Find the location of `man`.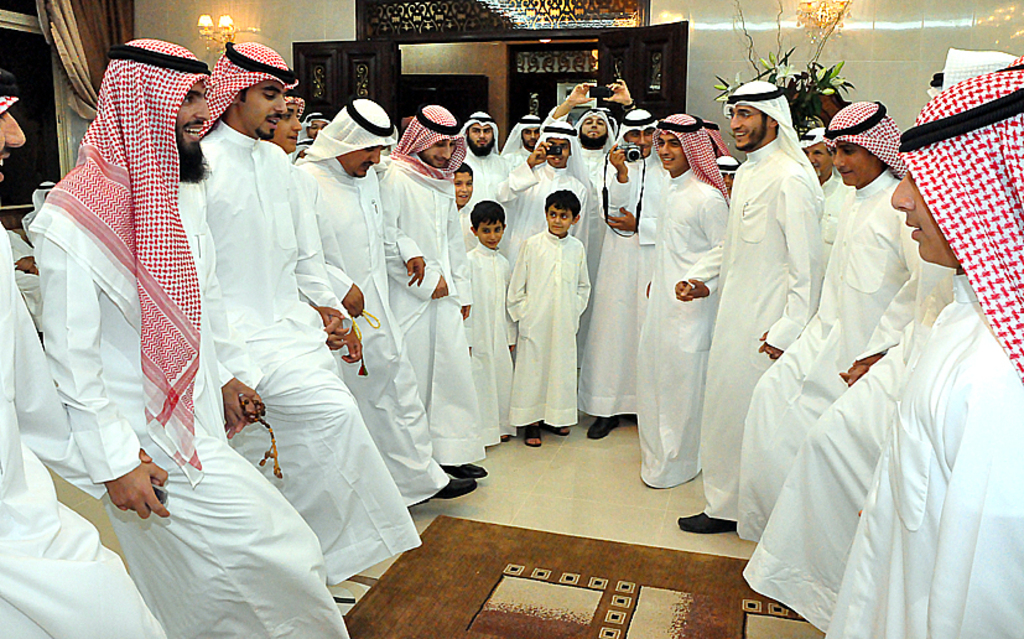
Location: 823/52/1023/638.
